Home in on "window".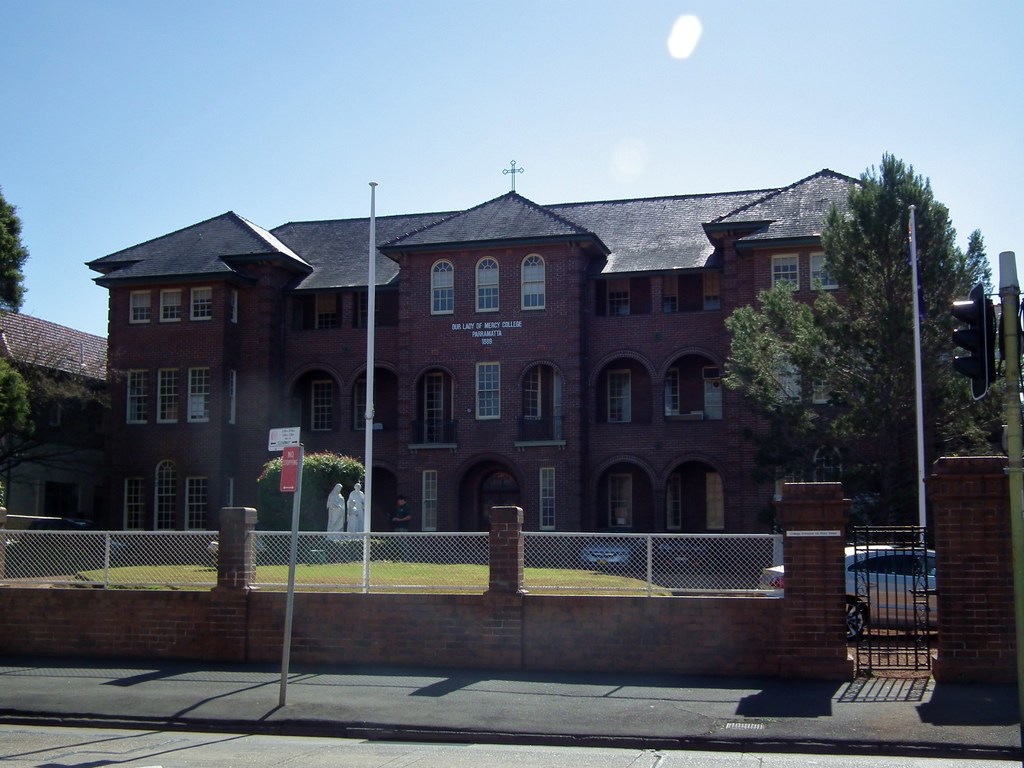
Homed in at (183, 474, 212, 527).
